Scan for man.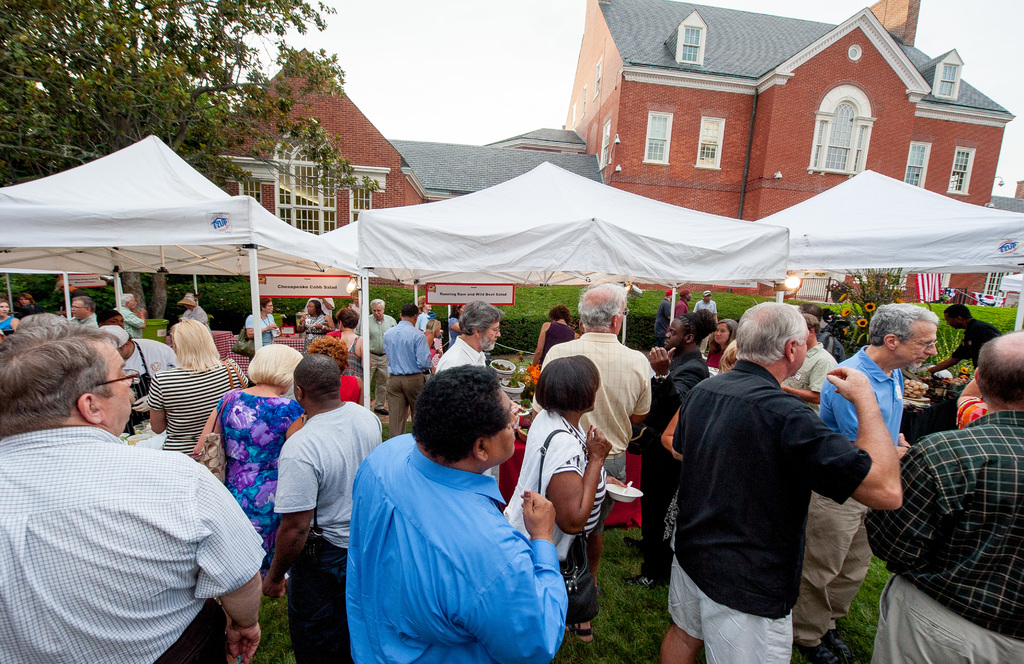
Scan result: pyautogui.locateOnScreen(365, 297, 399, 415).
